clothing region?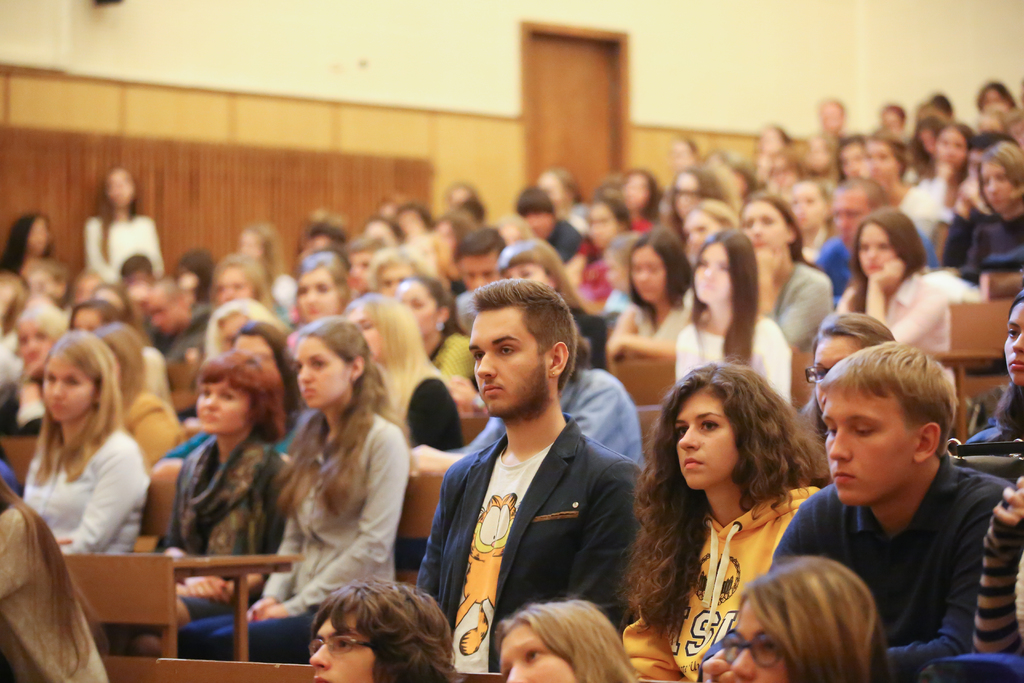
pyautogui.locateOnScreen(628, 481, 826, 682)
